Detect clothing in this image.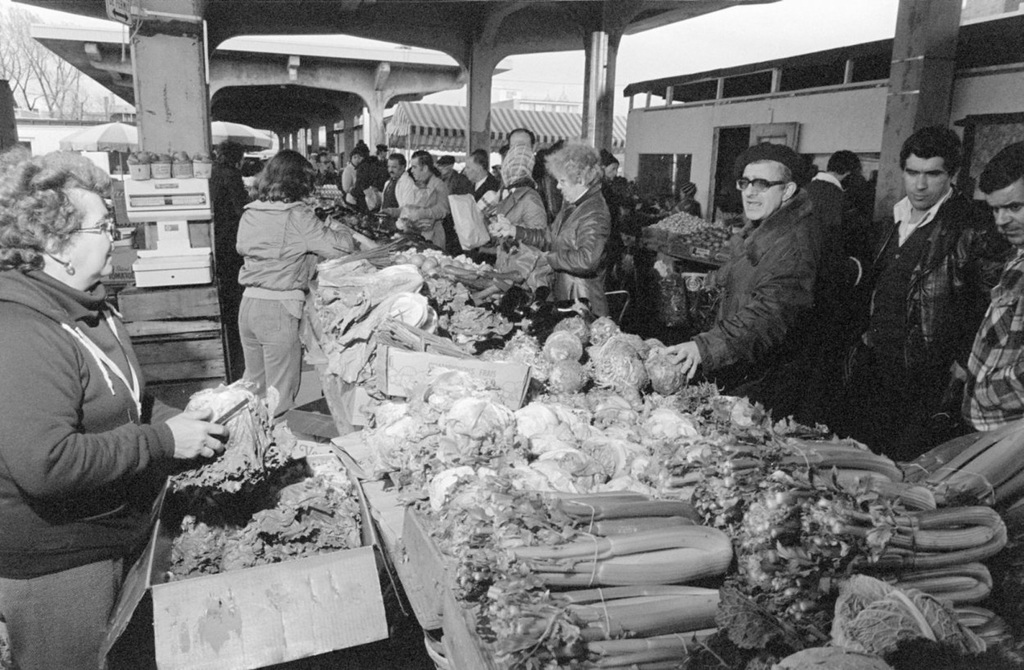
Detection: (x1=698, y1=191, x2=819, y2=414).
